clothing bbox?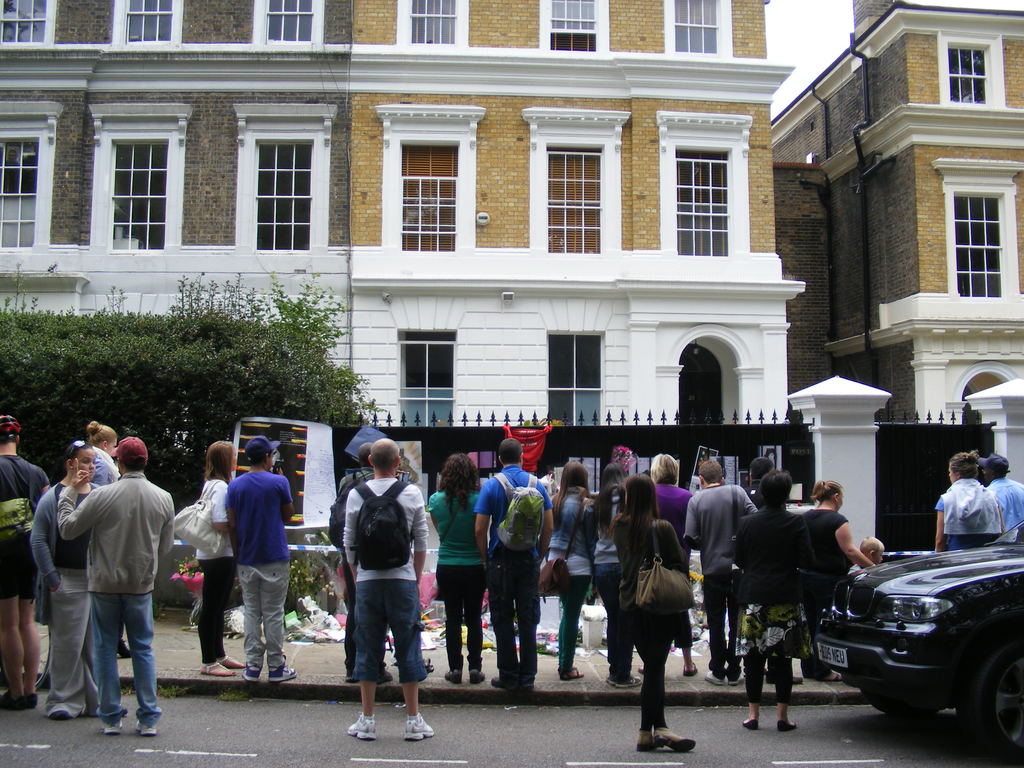
bbox=(690, 477, 749, 677)
